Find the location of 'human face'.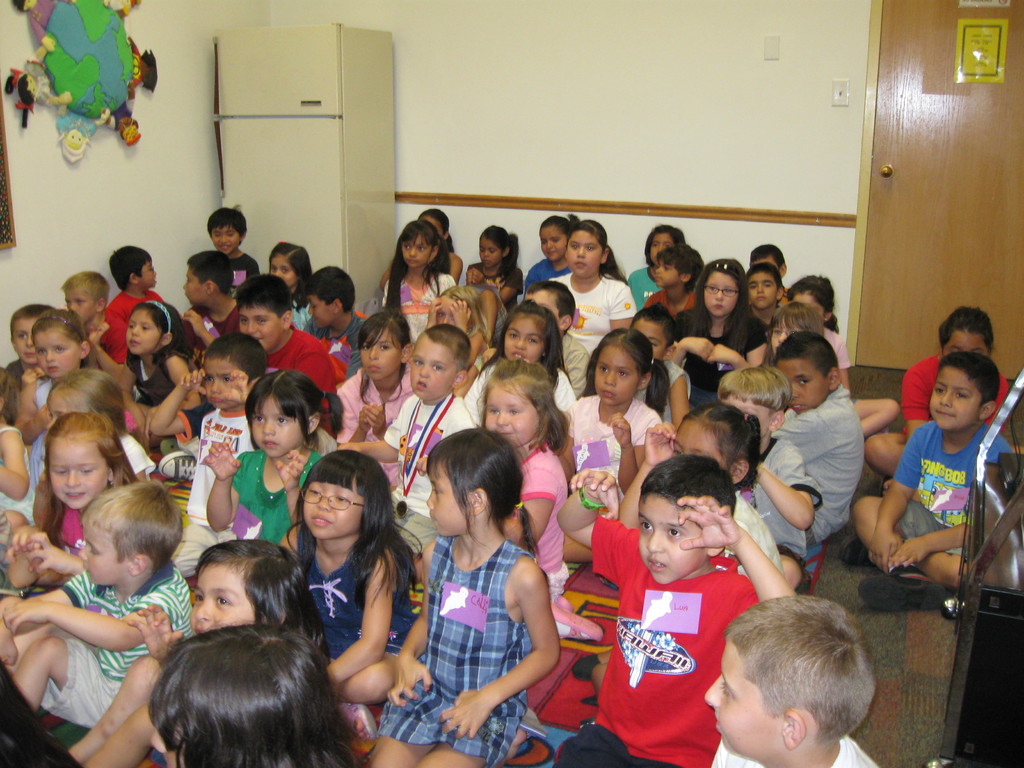
Location: (431,295,465,328).
